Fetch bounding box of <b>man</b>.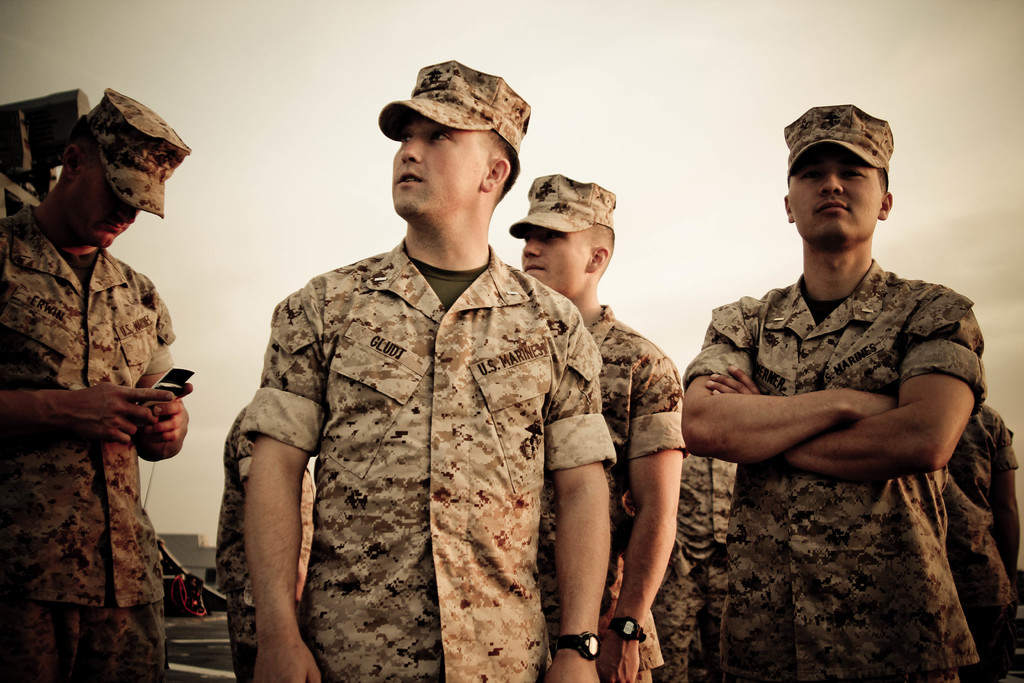
Bbox: BBox(0, 89, 205, 682).
